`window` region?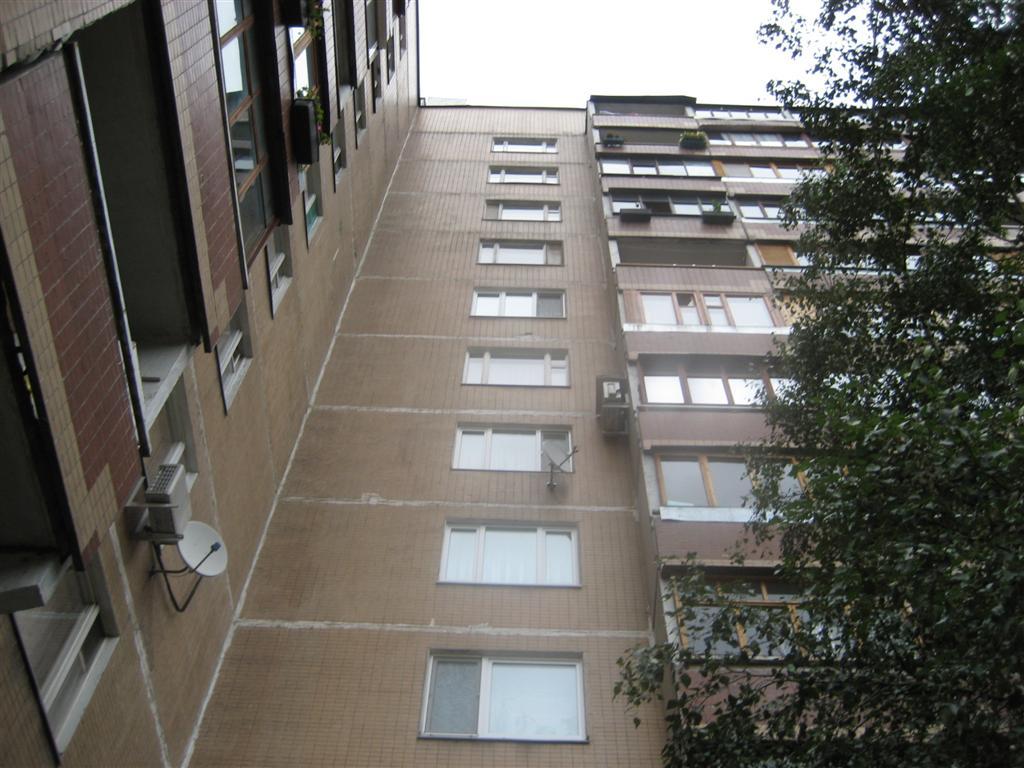
<bbox>349, 83, 370, 140</bbox>
